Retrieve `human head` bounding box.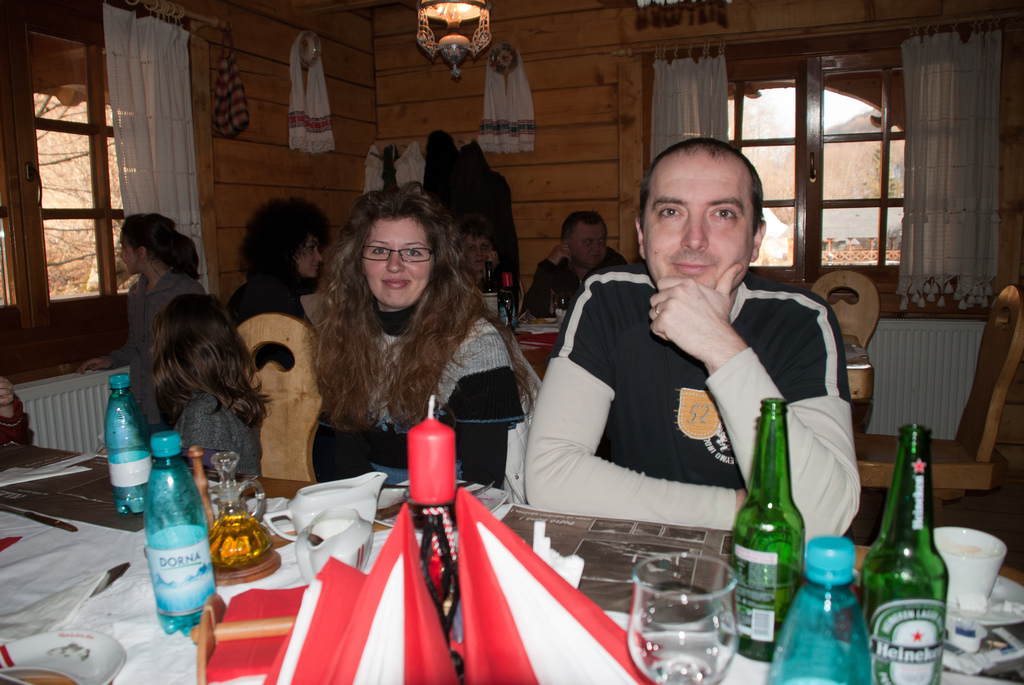
Bounding box: {"left": 456, "top": 215, "right": 495, "bottom": 274}.
